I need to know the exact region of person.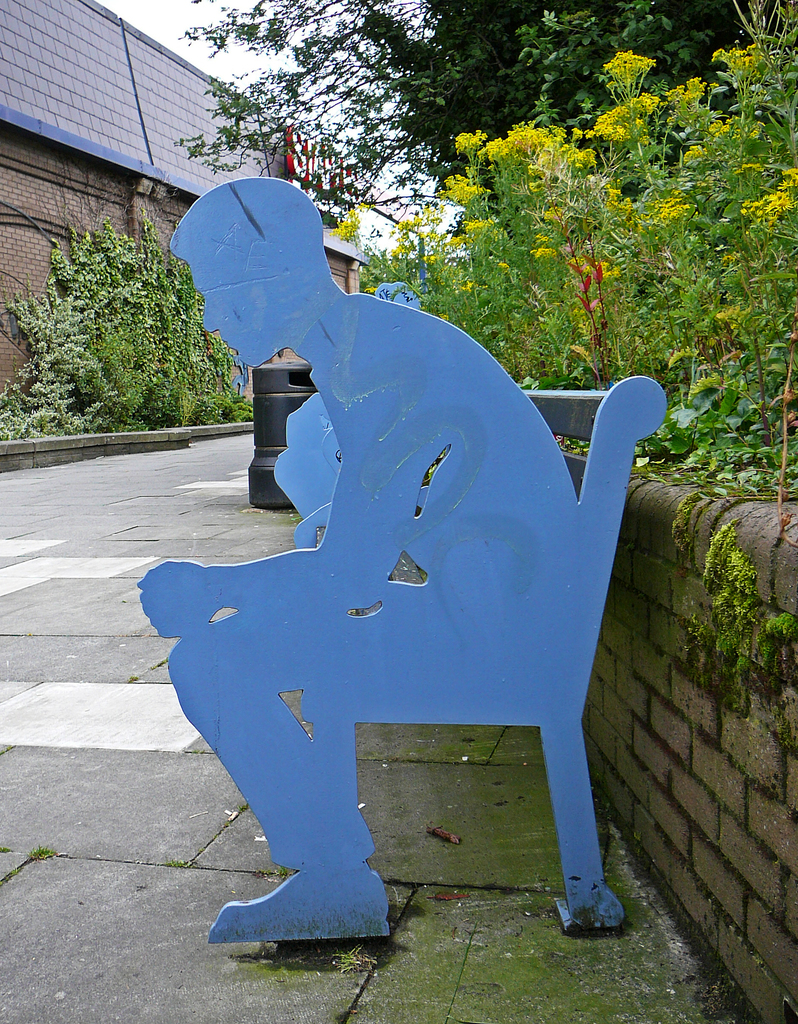
Region: 140, 177, 569, 941.
